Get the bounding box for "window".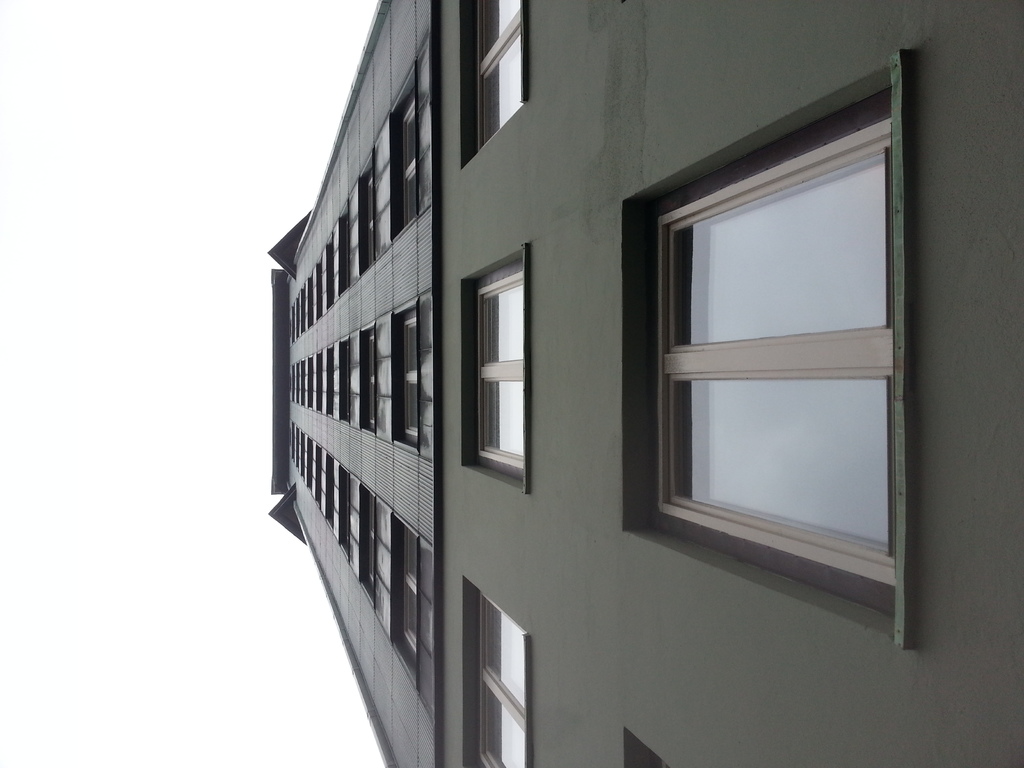
select_region(382, 305, 429, 454).
